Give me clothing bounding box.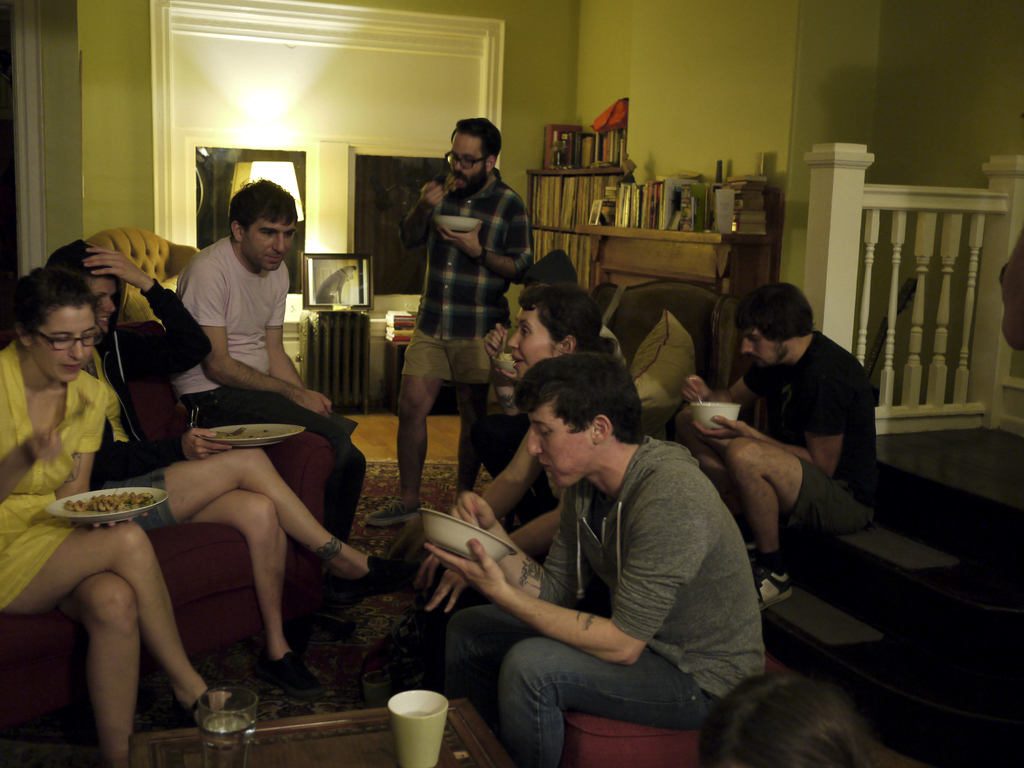
bbox(396, 168, 541, 399).
